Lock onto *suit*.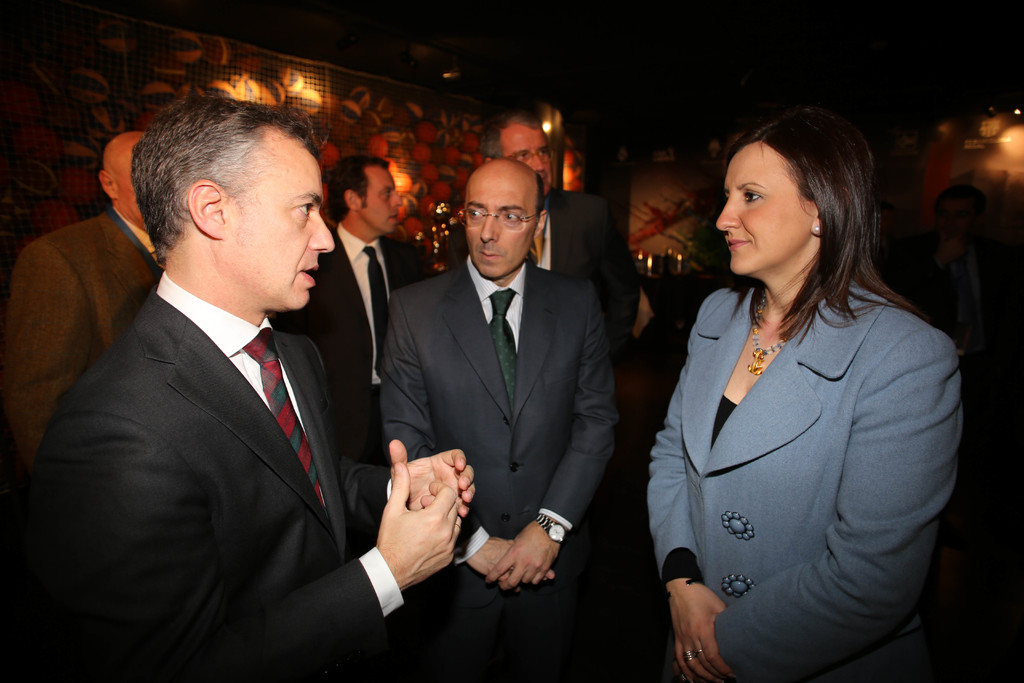
Locked: region(380, 261, 618, 677).
